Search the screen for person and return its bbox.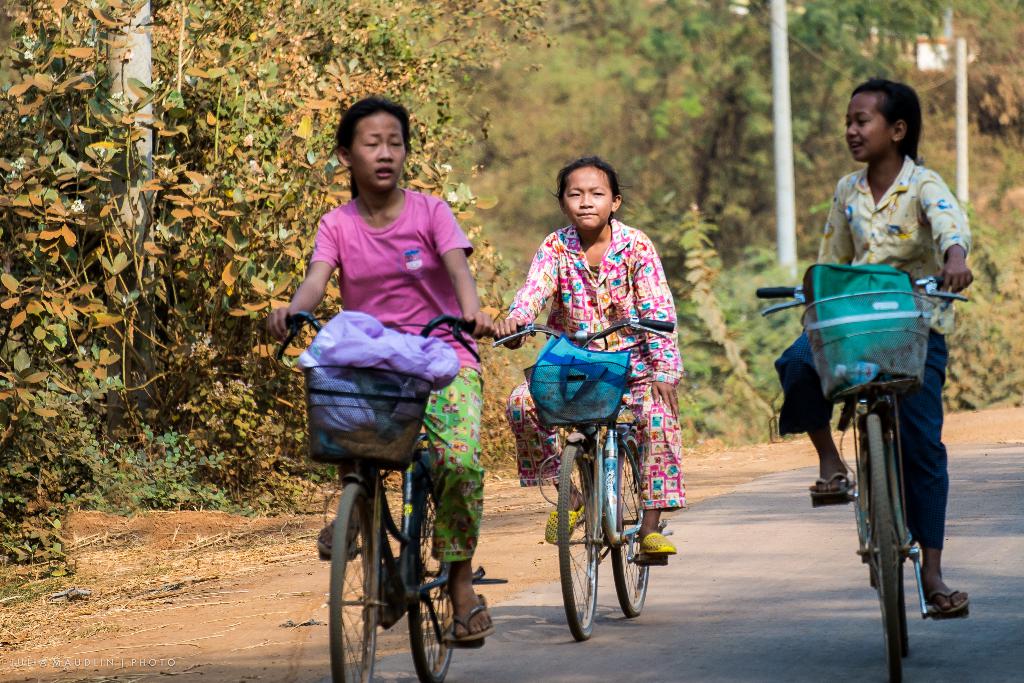
Found: BBox(260, 96, 499, 649).
